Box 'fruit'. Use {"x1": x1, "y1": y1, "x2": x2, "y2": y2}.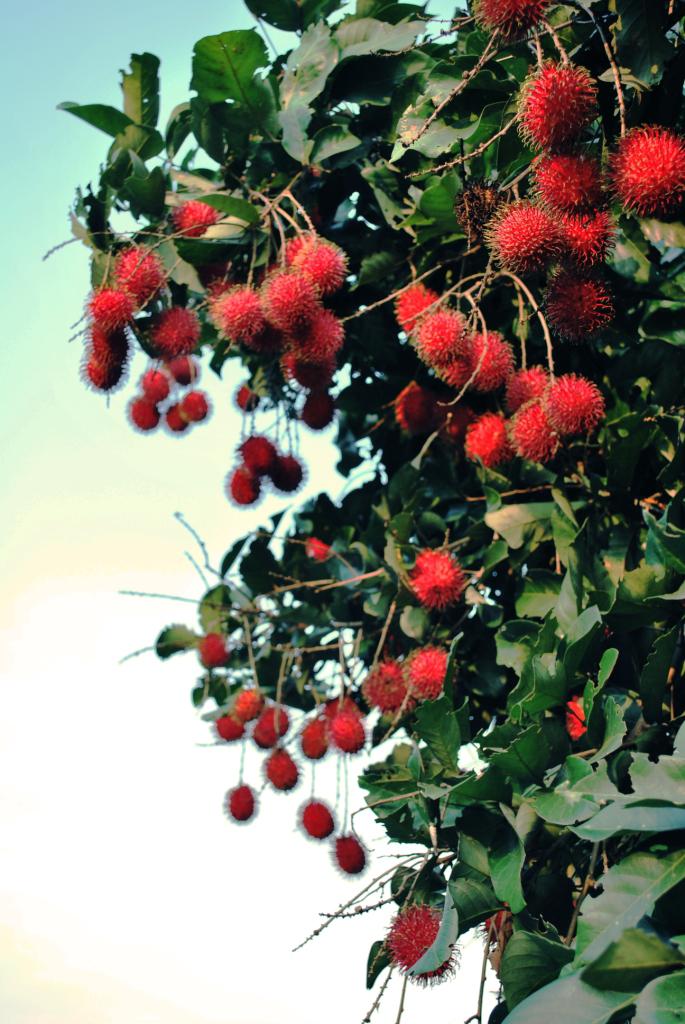
{"x1": 480, "y1": 0, "x2": 558, "y2": 36}.
